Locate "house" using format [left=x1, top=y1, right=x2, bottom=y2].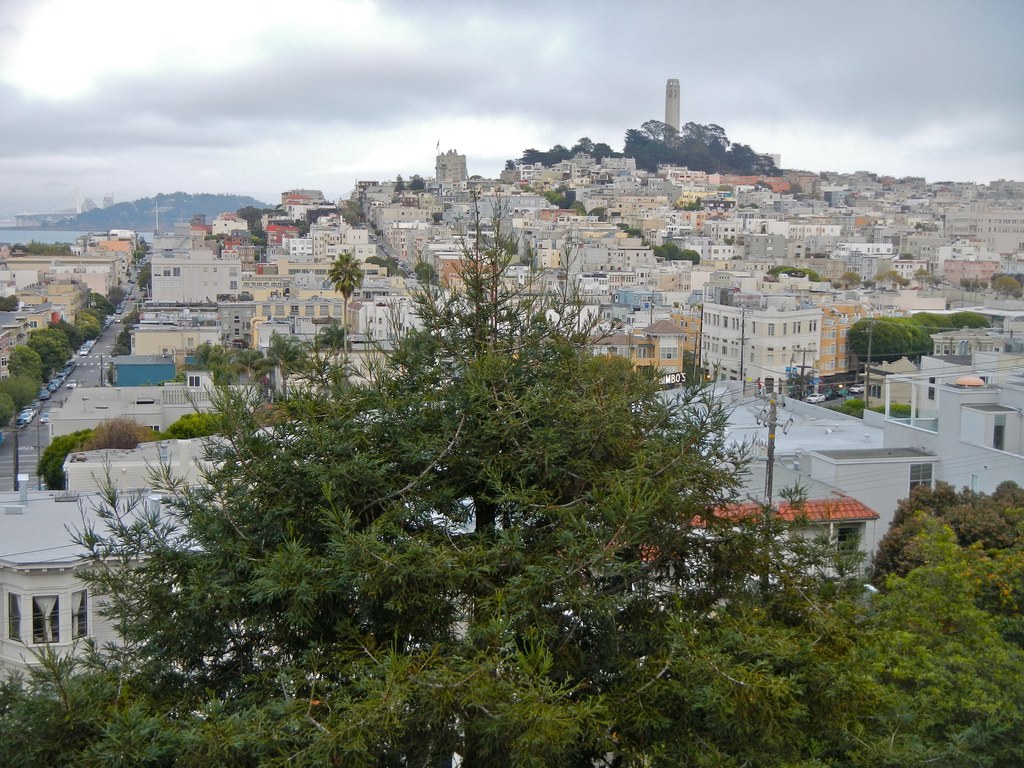
[left=0, top=484, right=231, bottom=707].
